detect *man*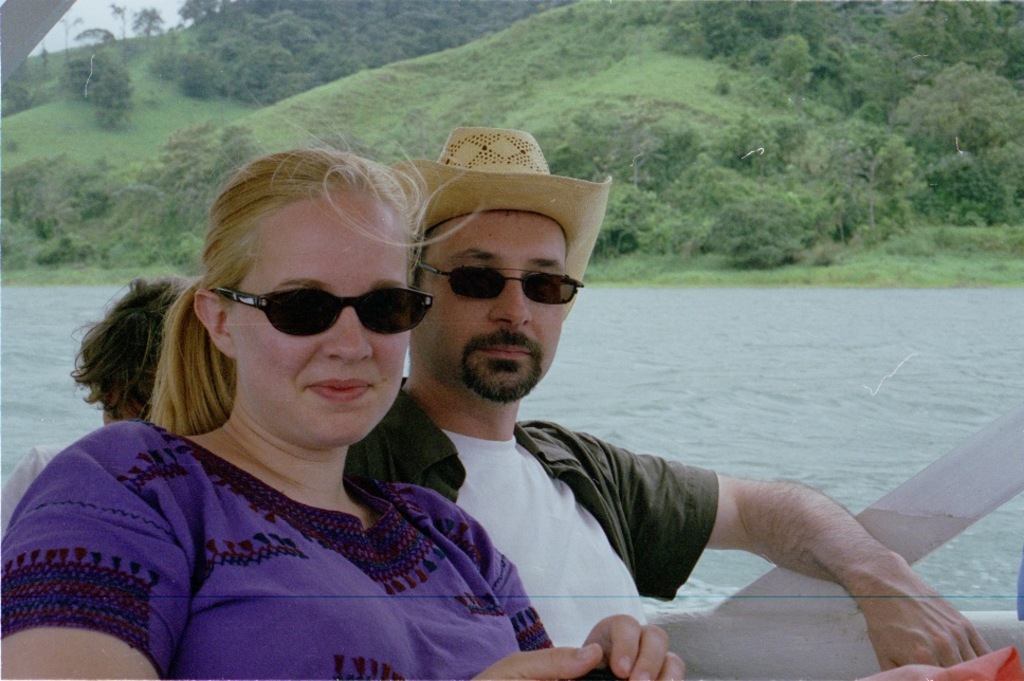
left=344, top=127, right=994, bottom=680
